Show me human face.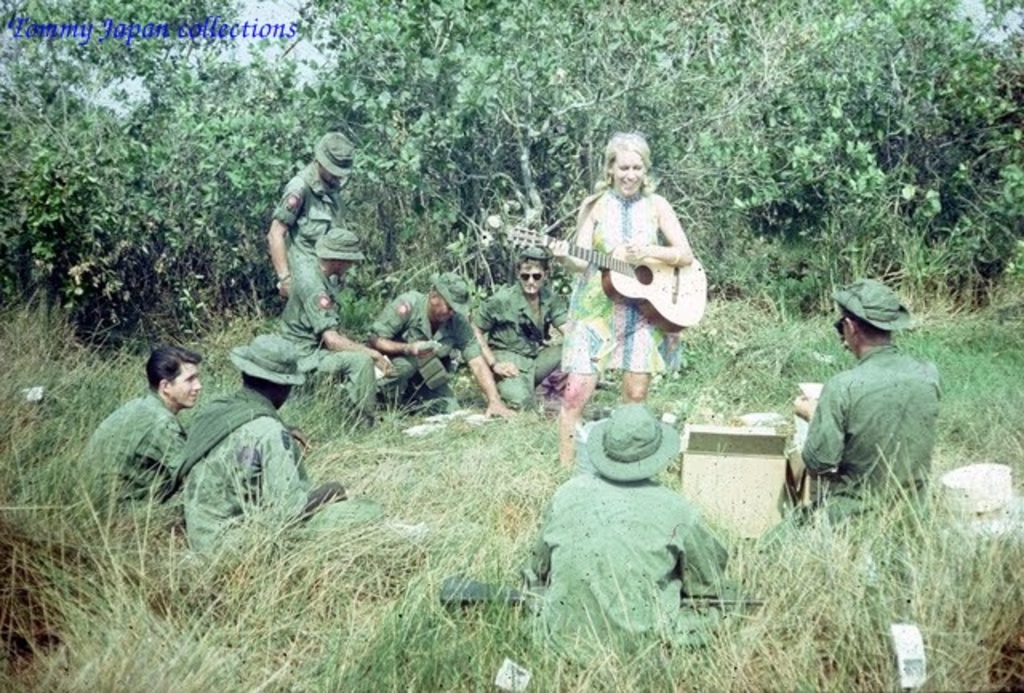
human face is here: BBox(170, 362, 203, 411).
